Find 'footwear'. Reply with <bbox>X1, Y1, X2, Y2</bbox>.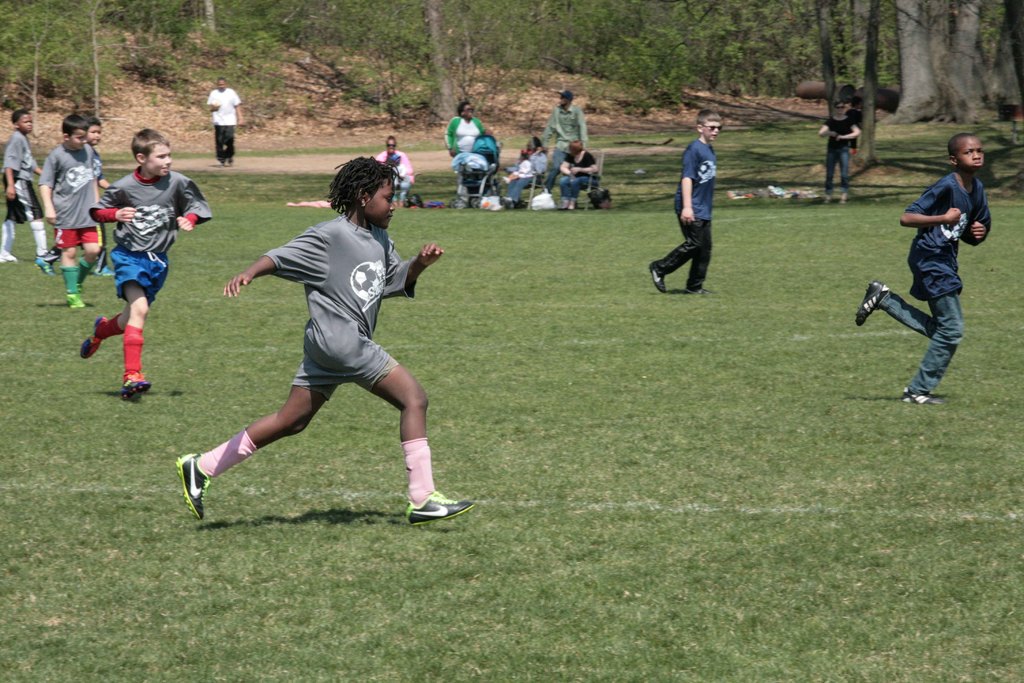
<bbox>897, 384, 942, 401</bbox>.
